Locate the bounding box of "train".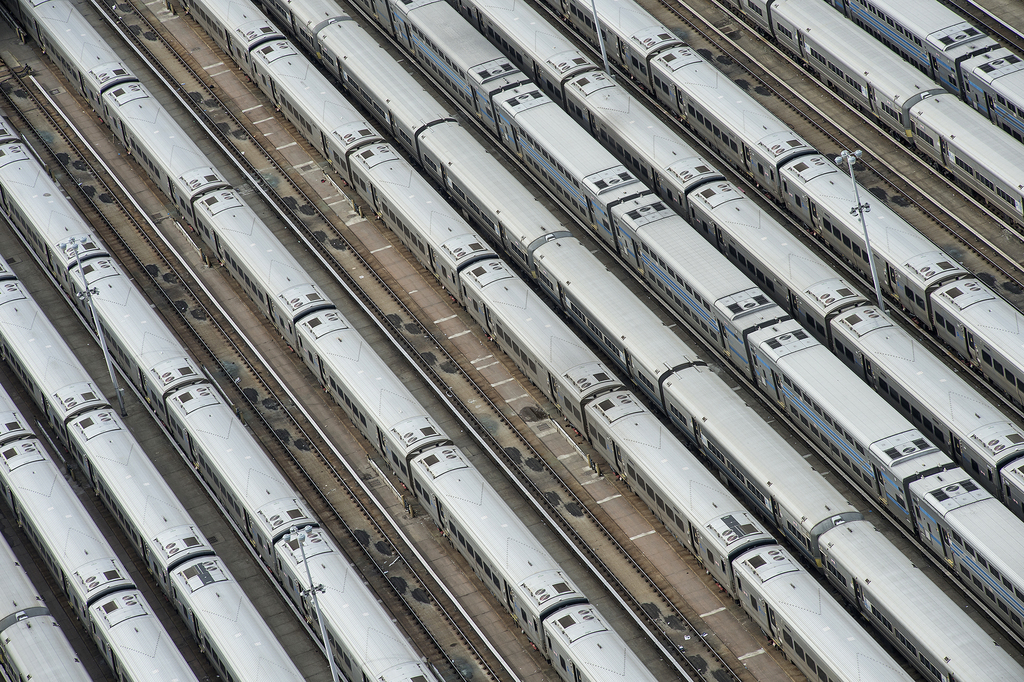
Bounding box: [left=180, top=0, right=918, bottom=681].
